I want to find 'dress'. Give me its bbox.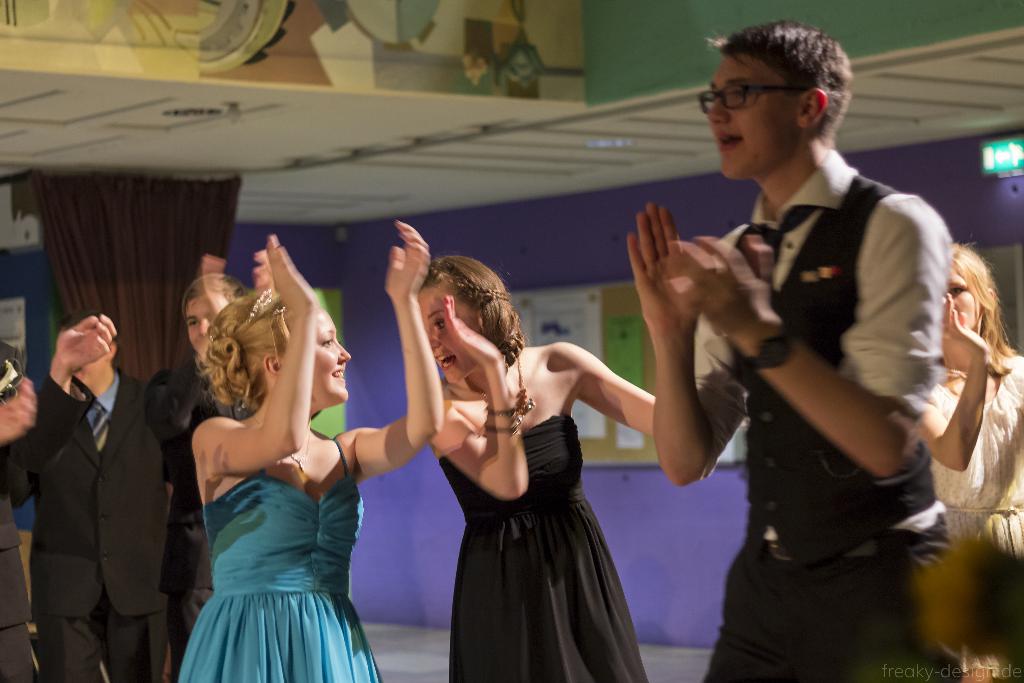
(177,434,384,682).
